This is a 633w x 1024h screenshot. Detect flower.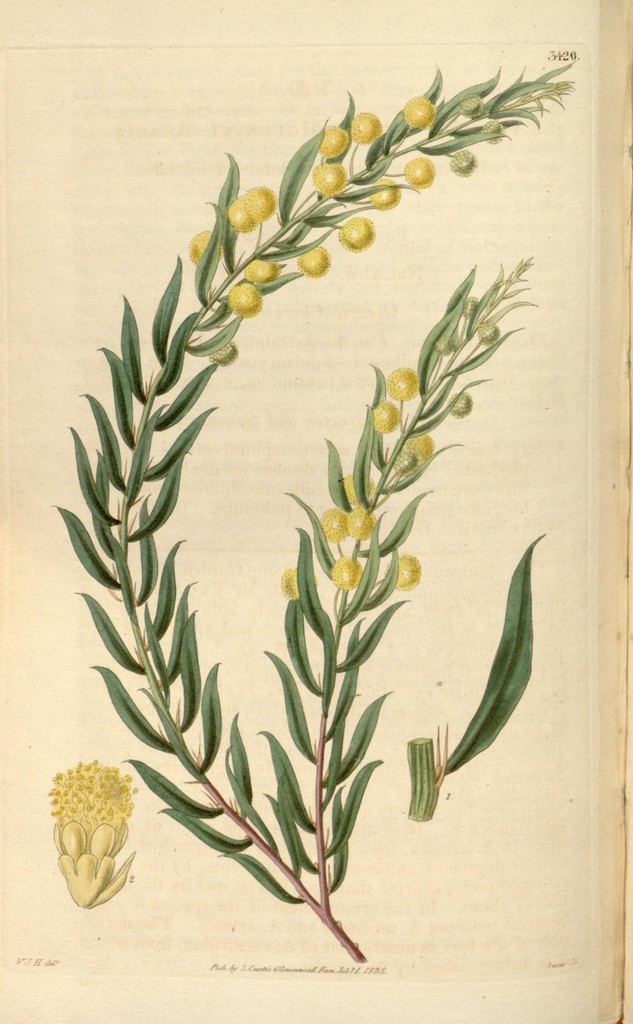
309, 163, 350, 194.
